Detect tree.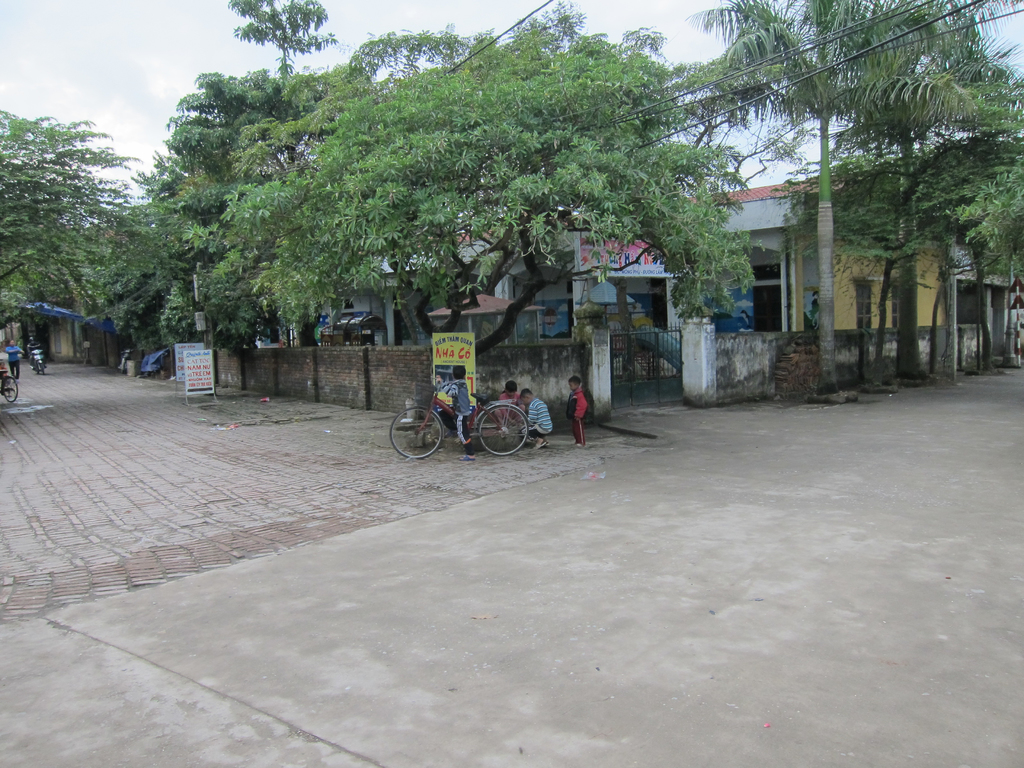
Detected at pyautogui.locateOnScreen(223, 0, 346, 114).
